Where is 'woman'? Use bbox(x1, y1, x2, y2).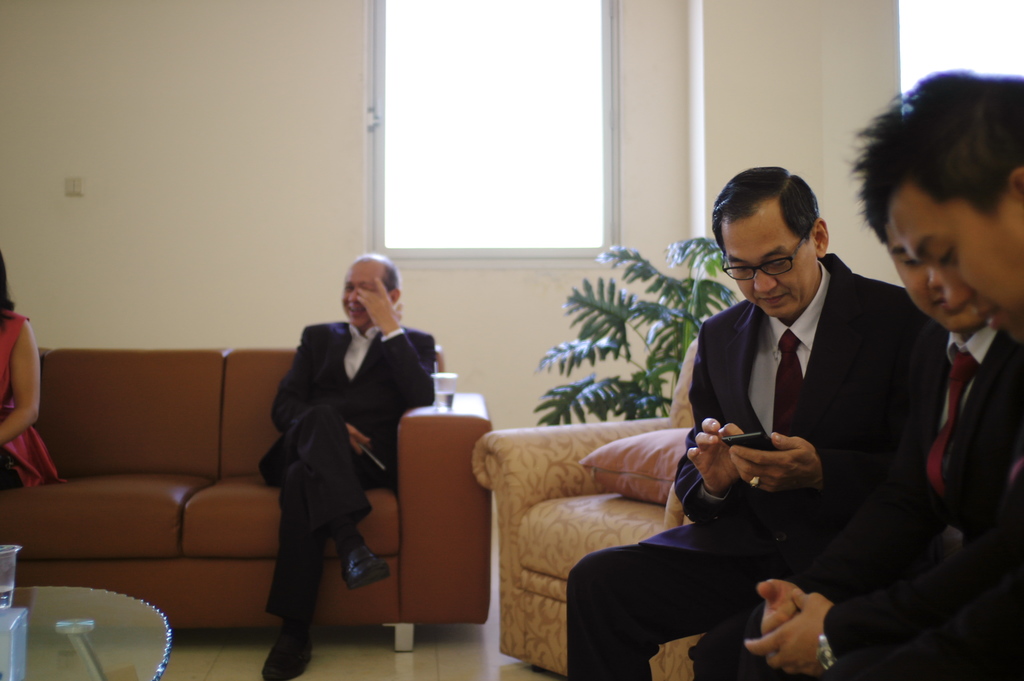
bbox(0, 246, 61, 490).
